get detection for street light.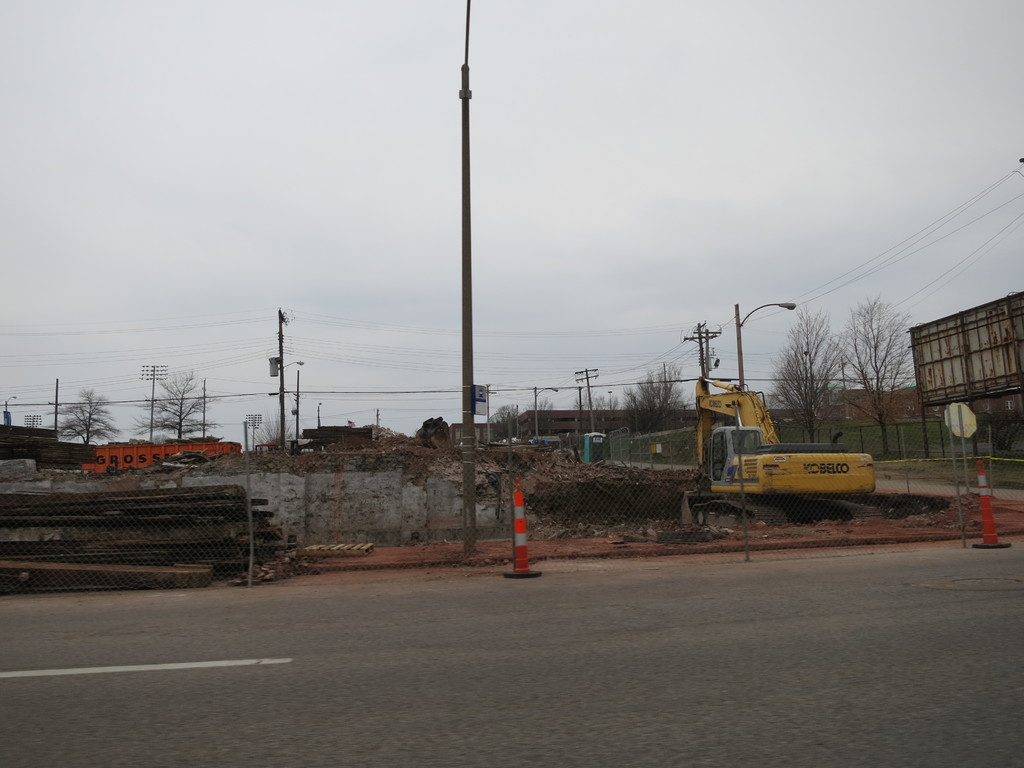
Detection: bbox=(244, 408, 263, 449).
